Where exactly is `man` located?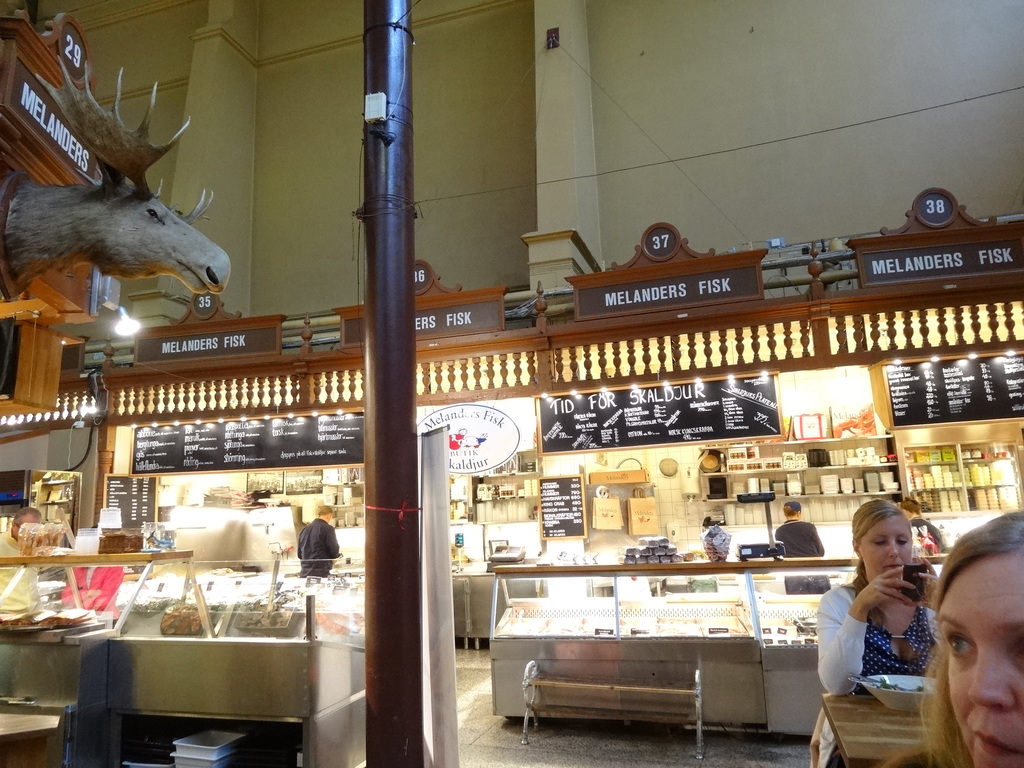
Its bounding box is 772 499 829 564.
